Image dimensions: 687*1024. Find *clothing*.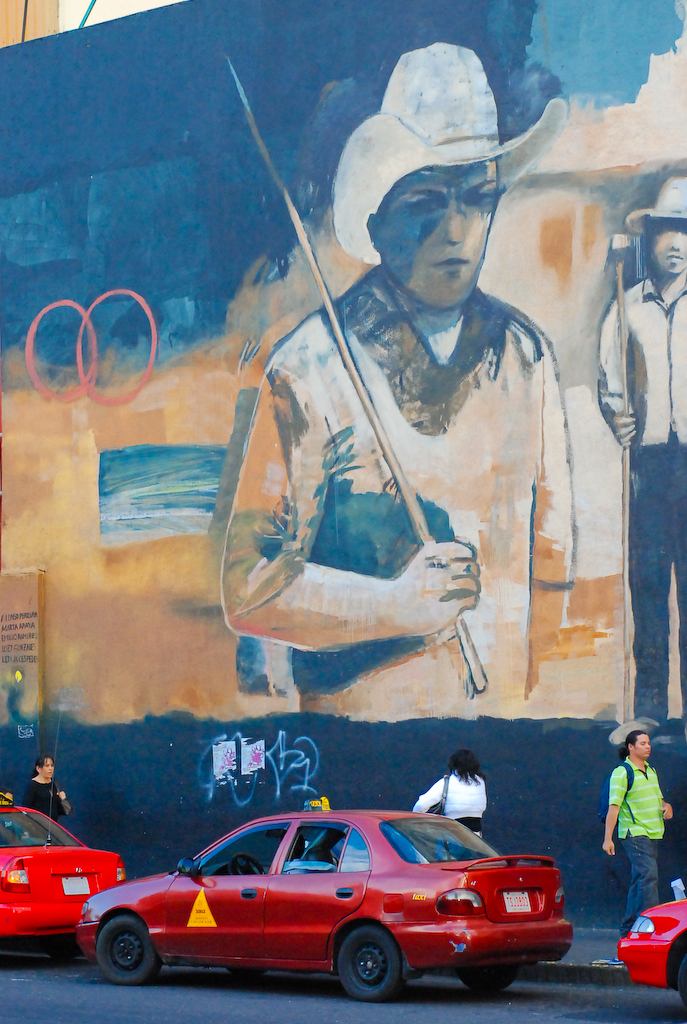
{"left": 595, "top": 274, "right": 686, "bottom": 714}.
